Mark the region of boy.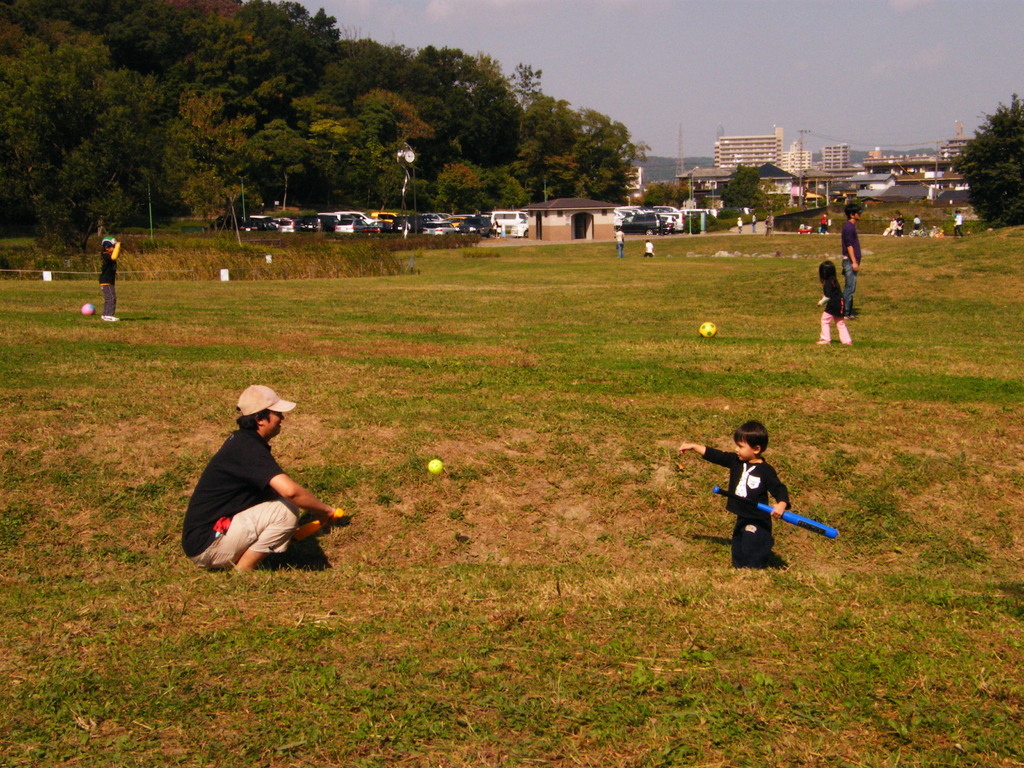
Region: (x1=183, y1=380, x2=346, y2=572).
